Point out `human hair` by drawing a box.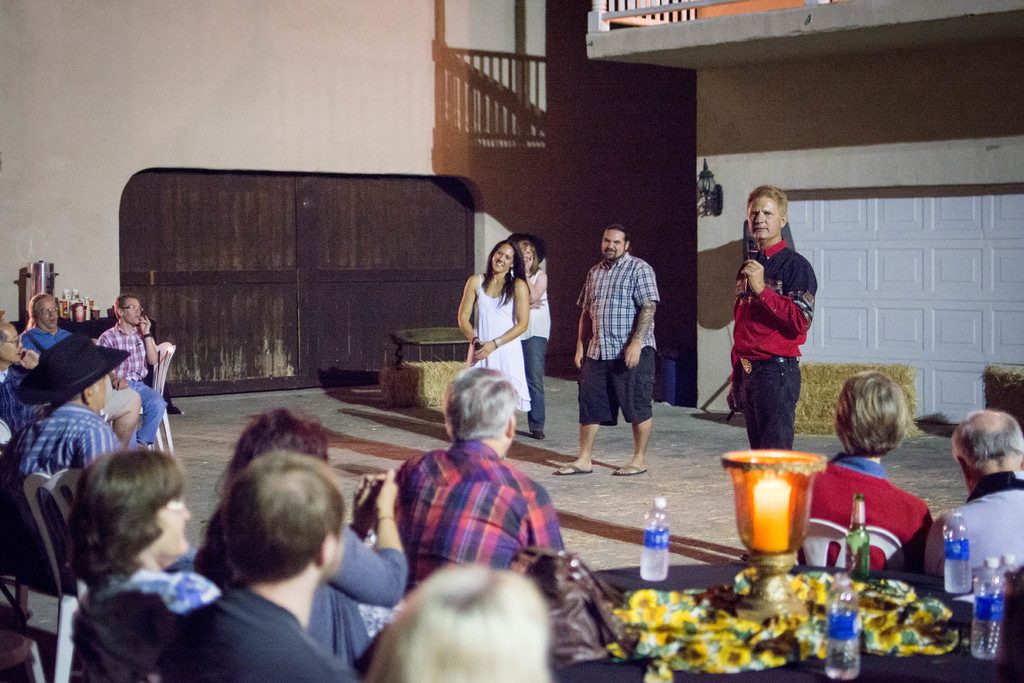
region(452, 365, 524, 441).
